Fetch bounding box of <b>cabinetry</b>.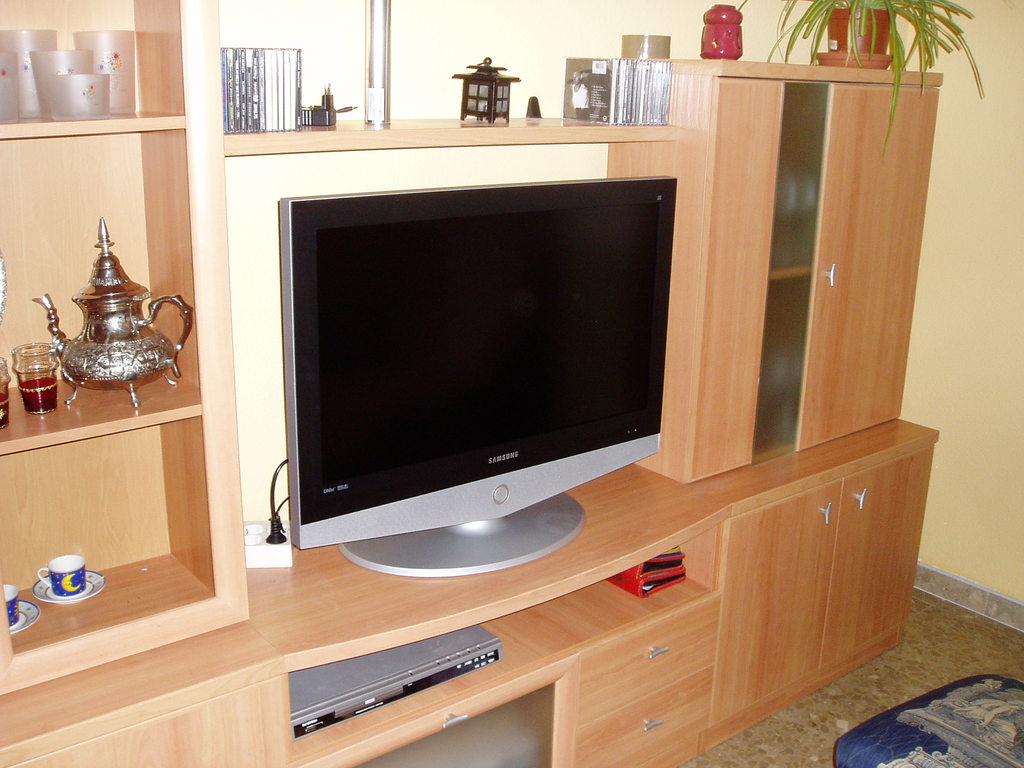
Bbox: rect(0, 0, 248, 695).
